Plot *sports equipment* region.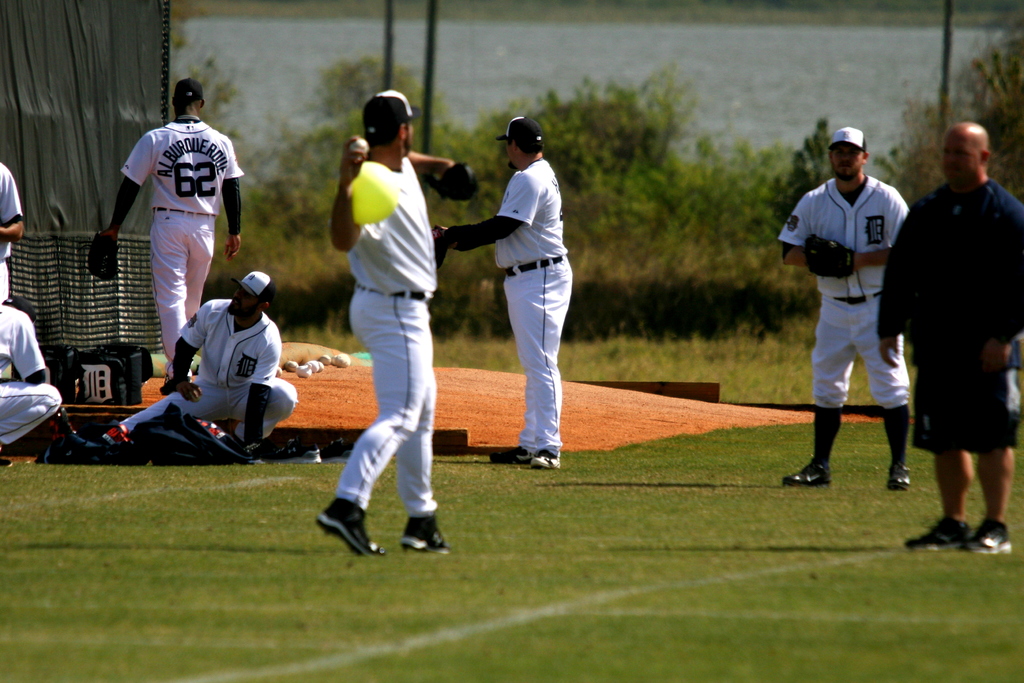
Plotted at x1=777, y1=458, x2=832, y2=489.
